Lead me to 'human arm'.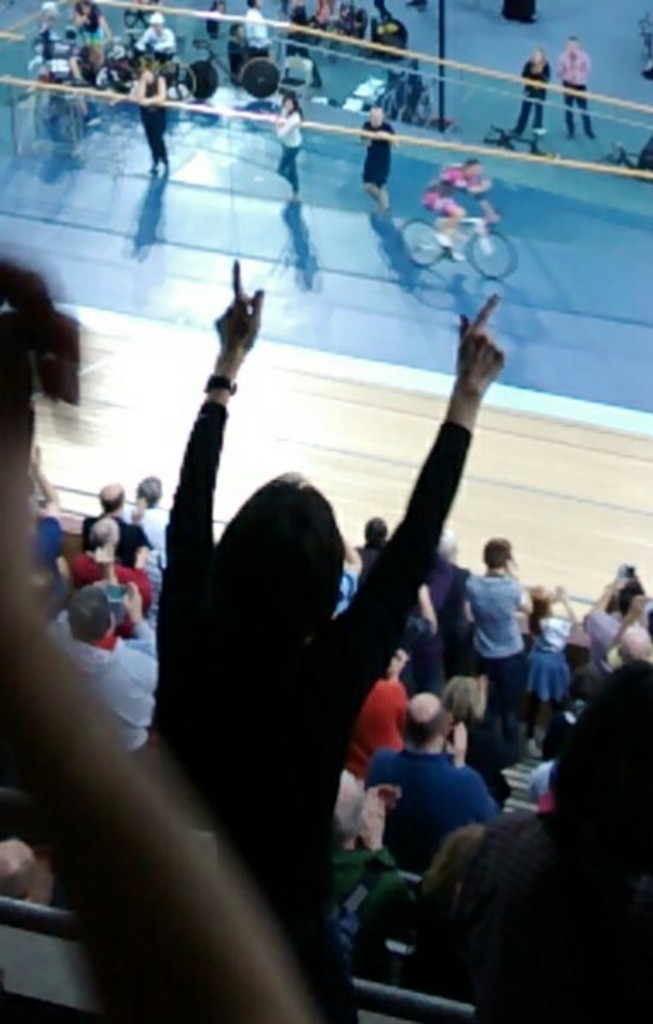
Lead to <bbox>609, 578, 646, 650</bbox>.
